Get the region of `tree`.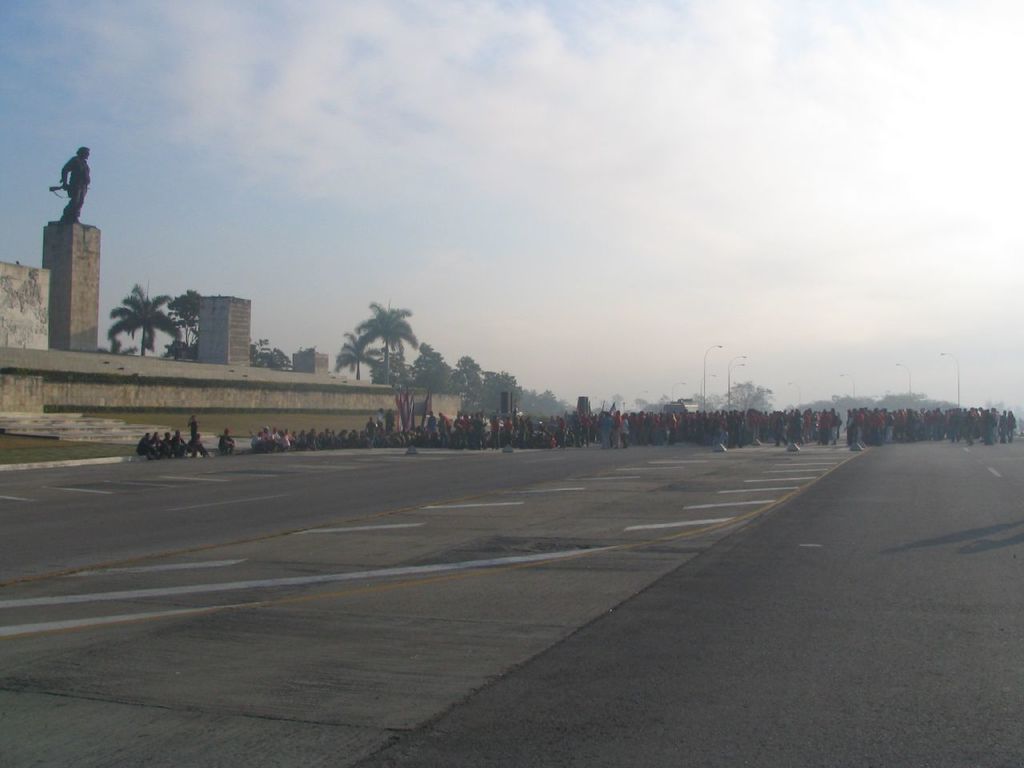
bbox=(108, 278, 190, 364).
